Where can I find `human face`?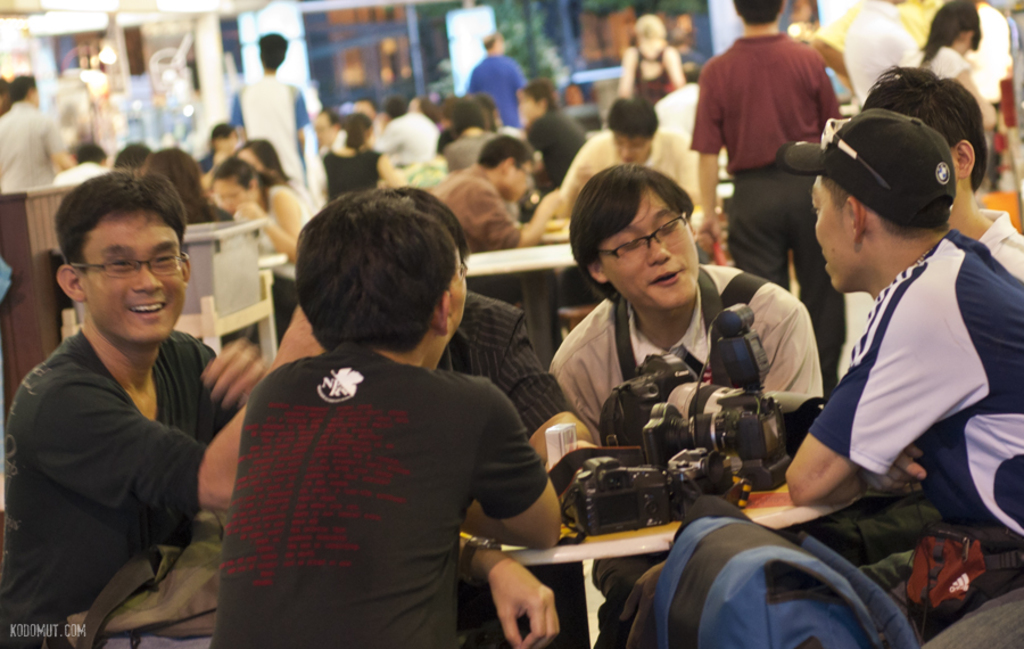
You can find it at crop(79, 202, 183, 340).
